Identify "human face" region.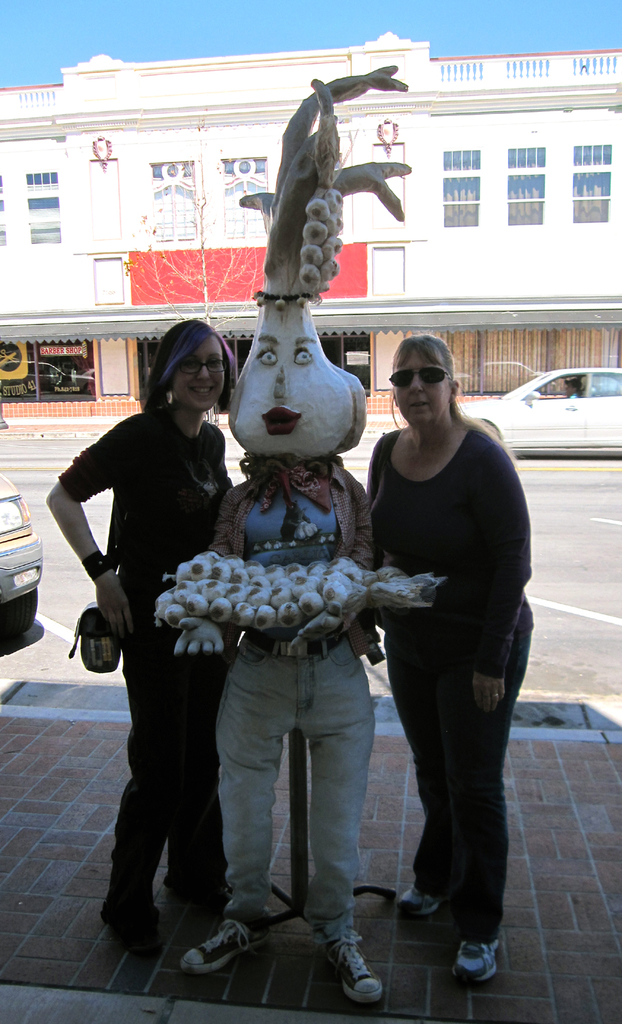
Region: [395,350,449,423].
